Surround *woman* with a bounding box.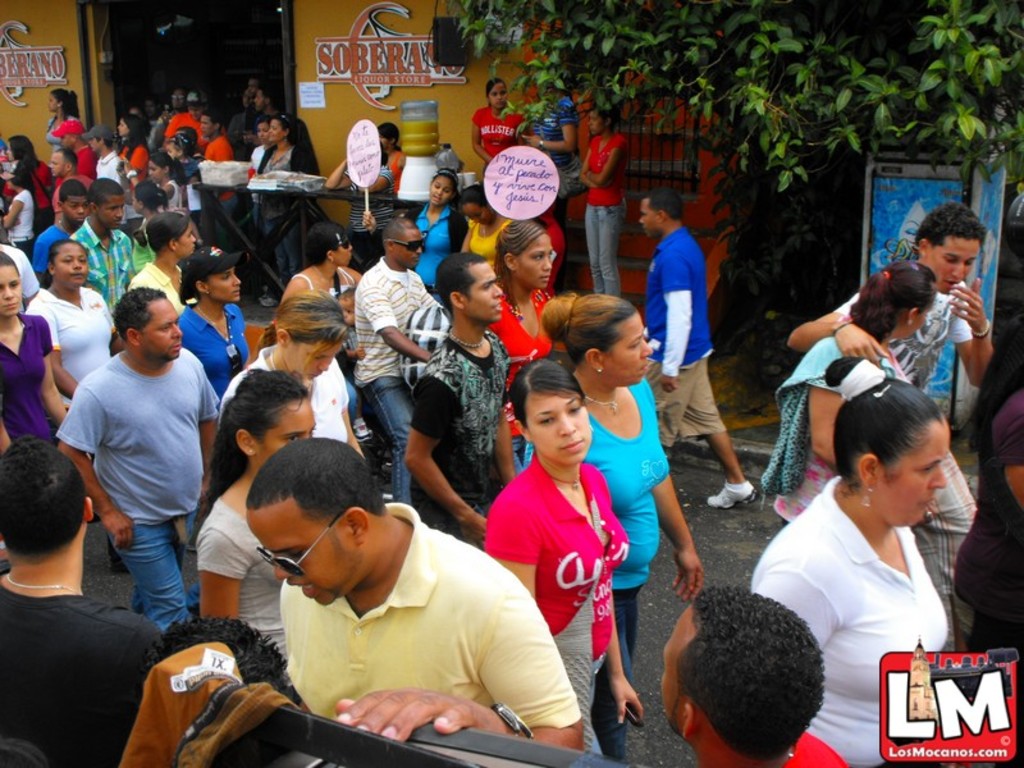
<bbox>113, 110, 147, 174</bbox>.
